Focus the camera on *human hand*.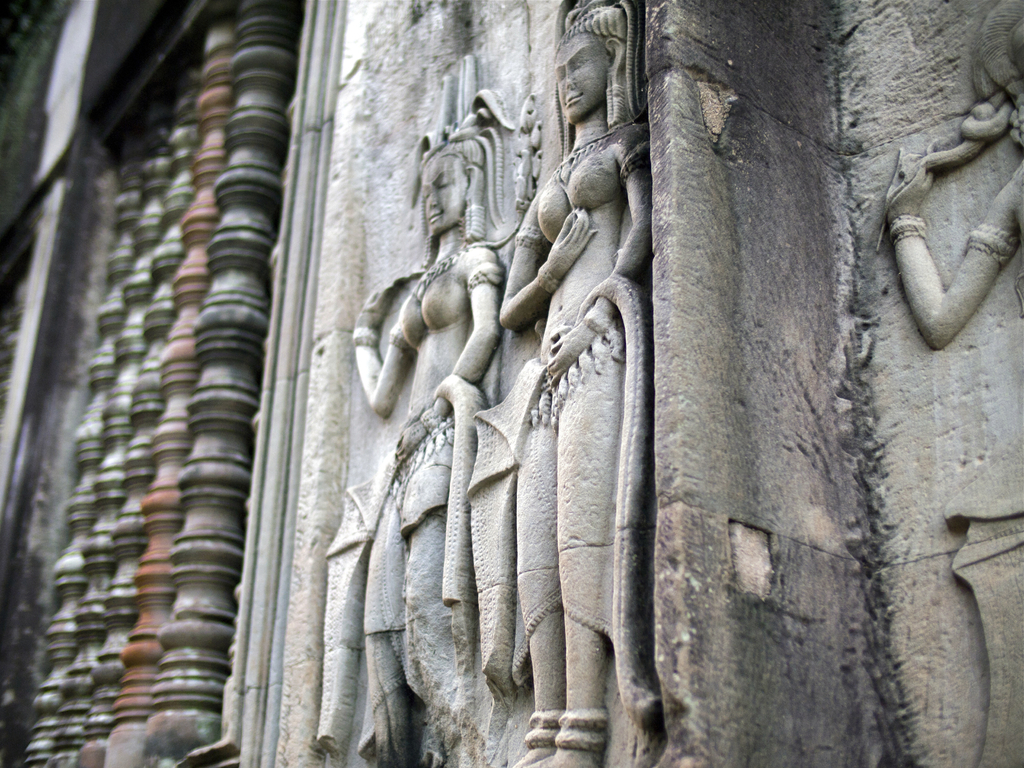
Focus region: (355,291,393,328).
